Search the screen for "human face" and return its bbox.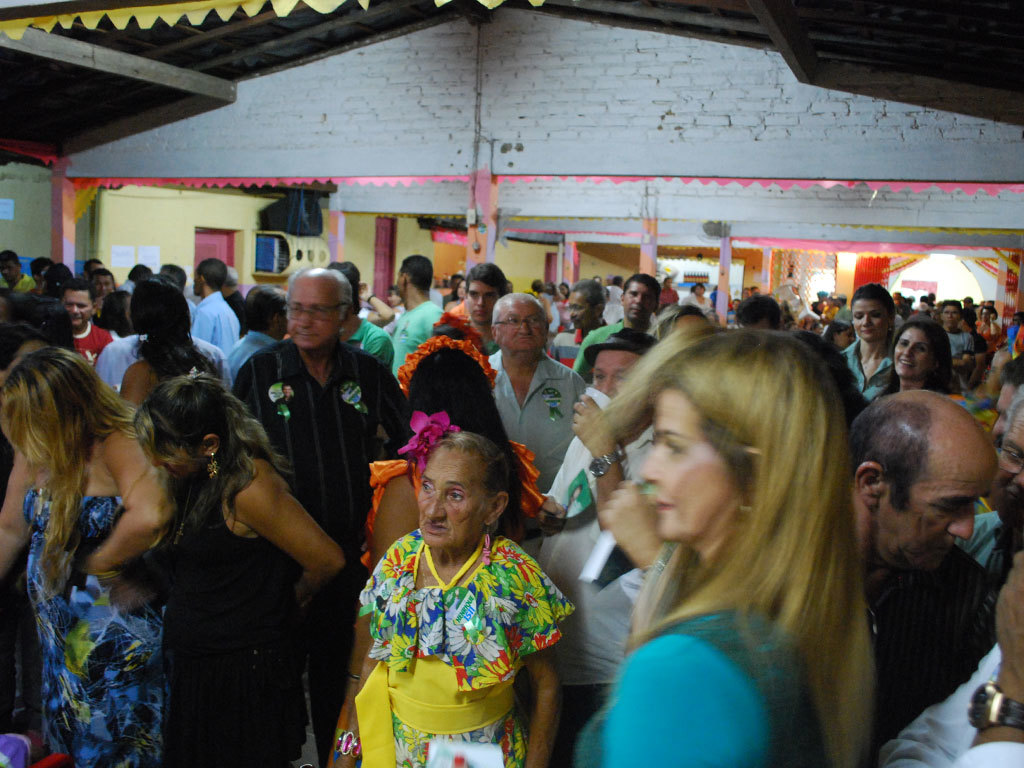
Found: crop(634, 384, 742, 544).
